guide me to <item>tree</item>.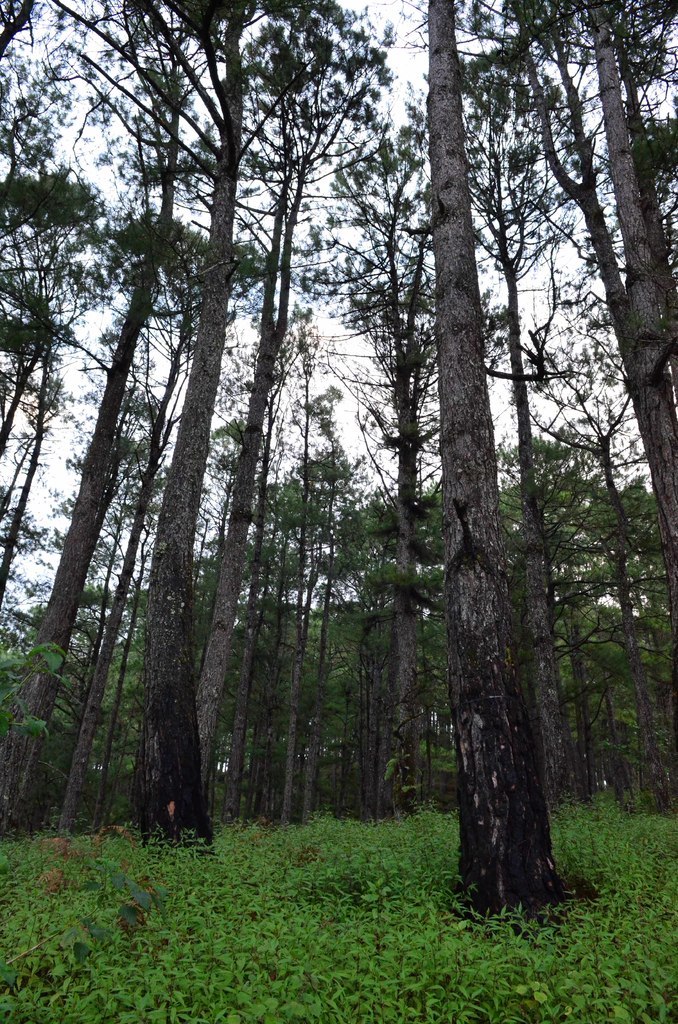
Guidance: locate(45, 0, 396, 857).
